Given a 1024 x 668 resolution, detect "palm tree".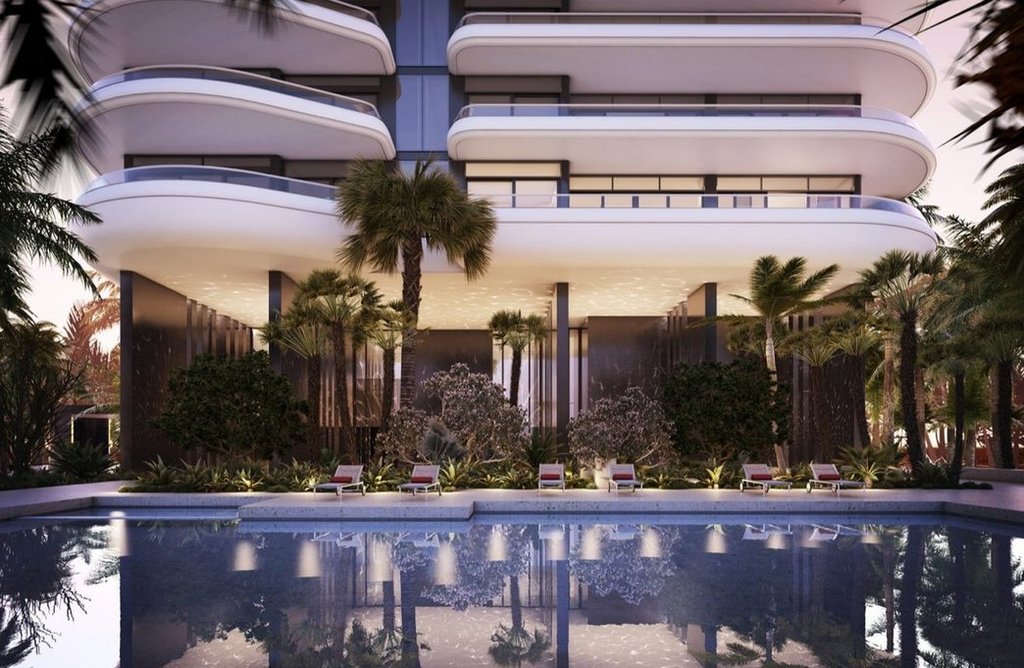
[910,252,1019,419].
